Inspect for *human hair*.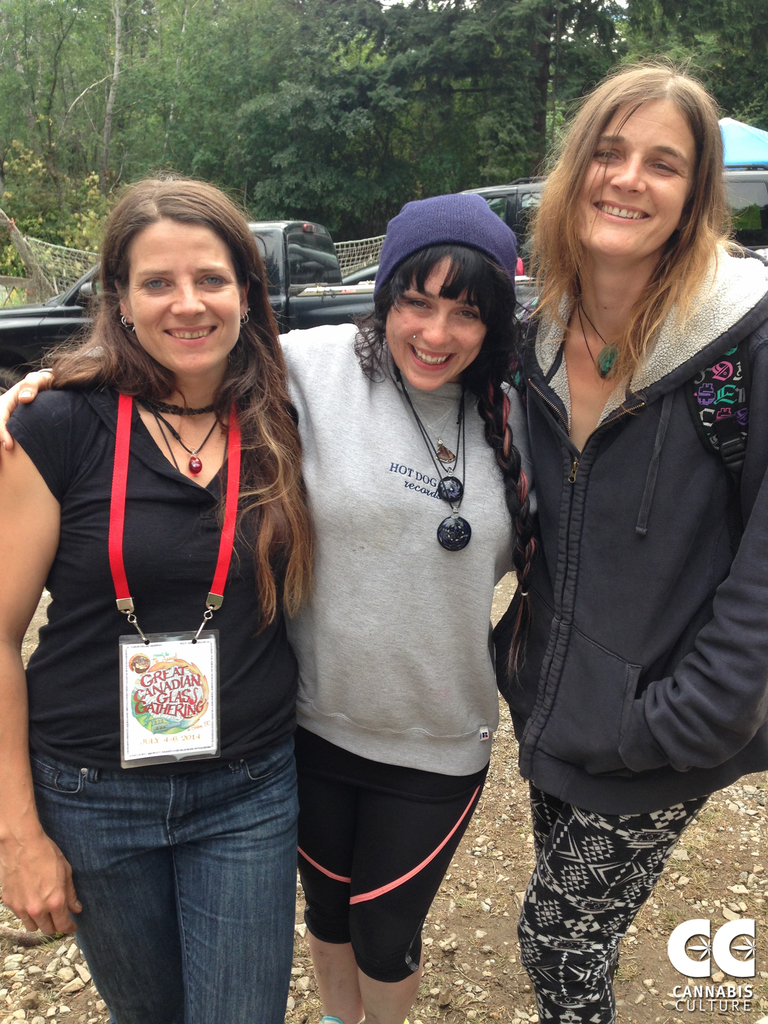
Inspection: {"left": 351, "top": 244, "right": 541, "bottom": 720}.
